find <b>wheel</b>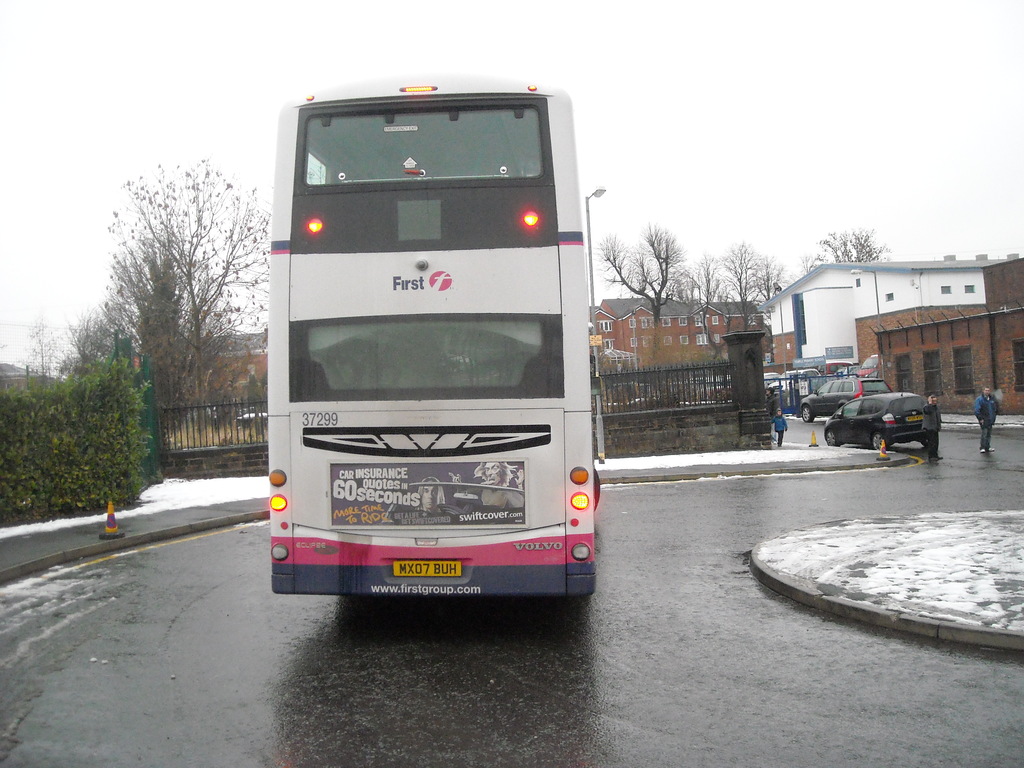
crop(593, 468, 602, 509)
